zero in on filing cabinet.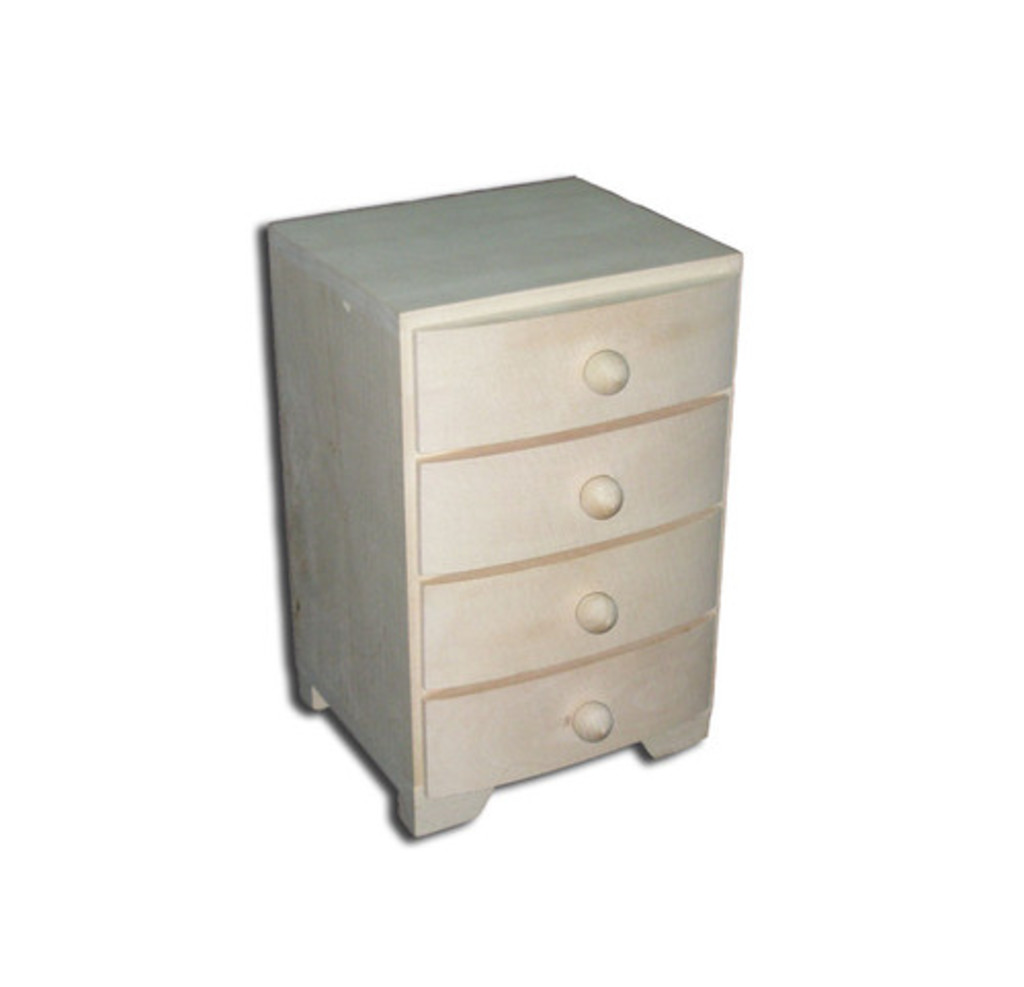
Zeroed in: (268, 158, 754, 844).
